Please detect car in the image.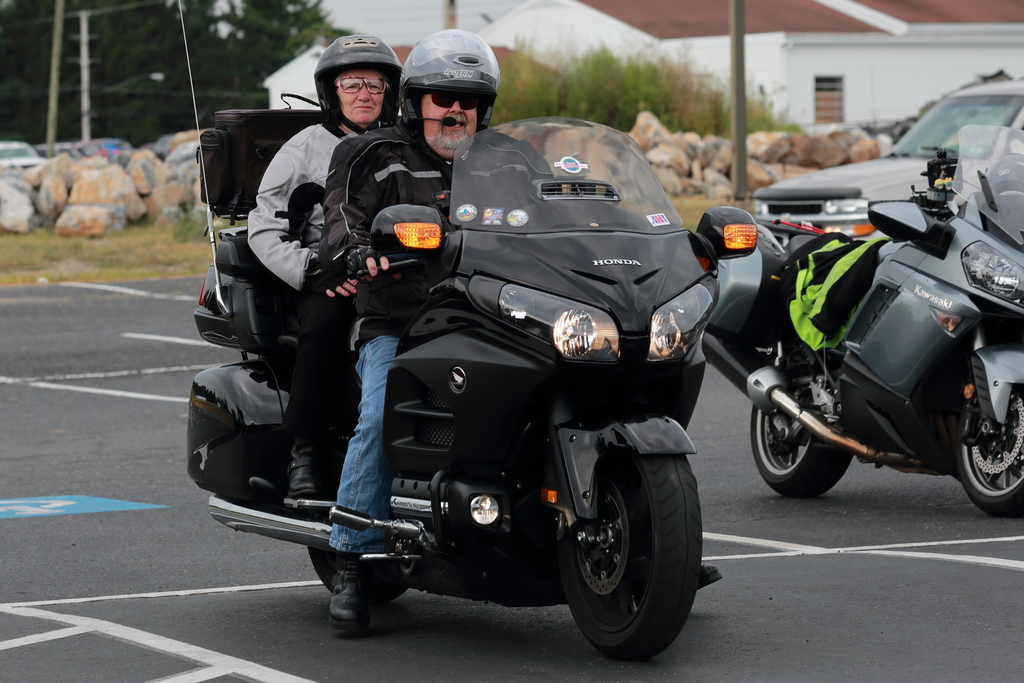
0/139/129/171.
